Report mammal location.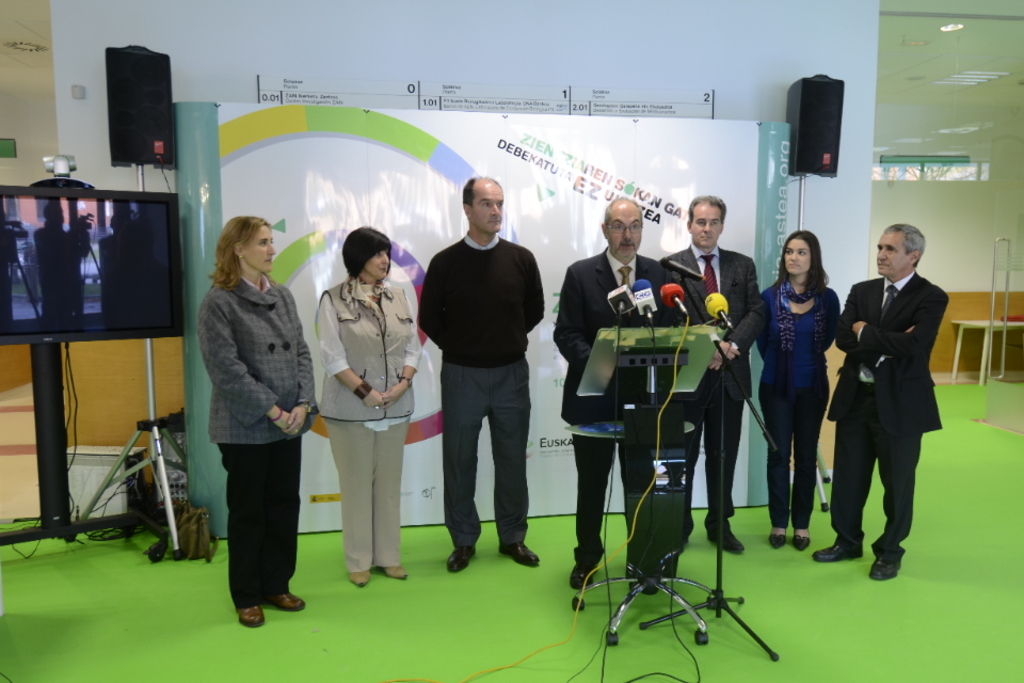
Report: box=[32, 203, 92, 315].
